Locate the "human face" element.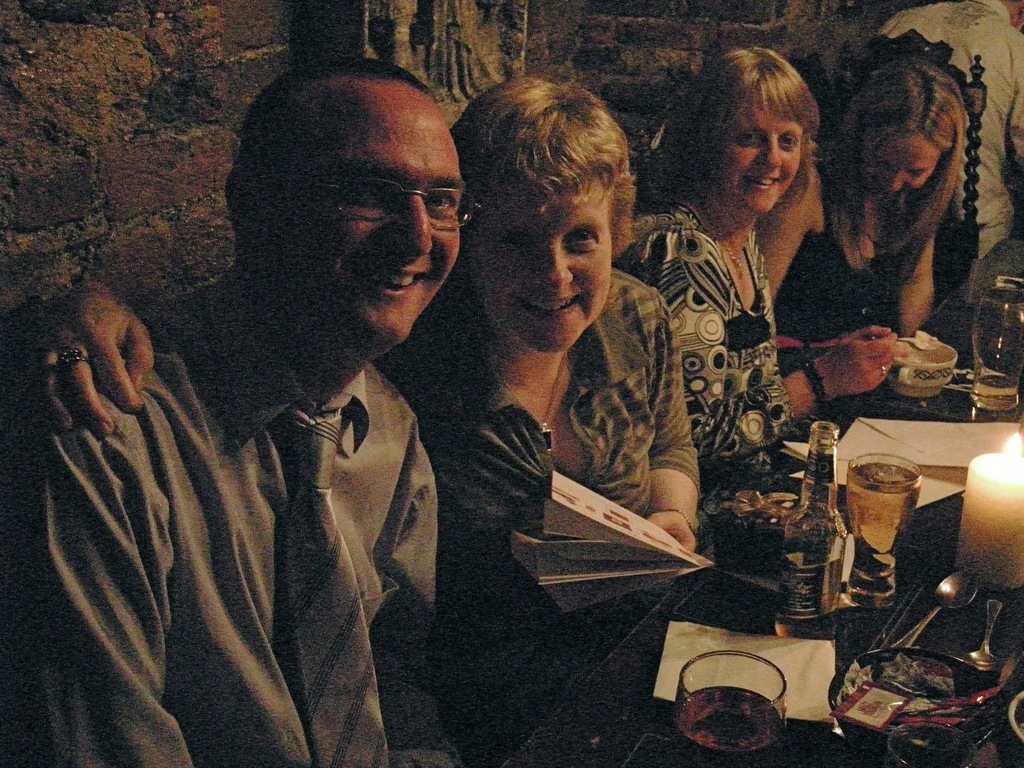
Element bbox: 871:130:944:193.
